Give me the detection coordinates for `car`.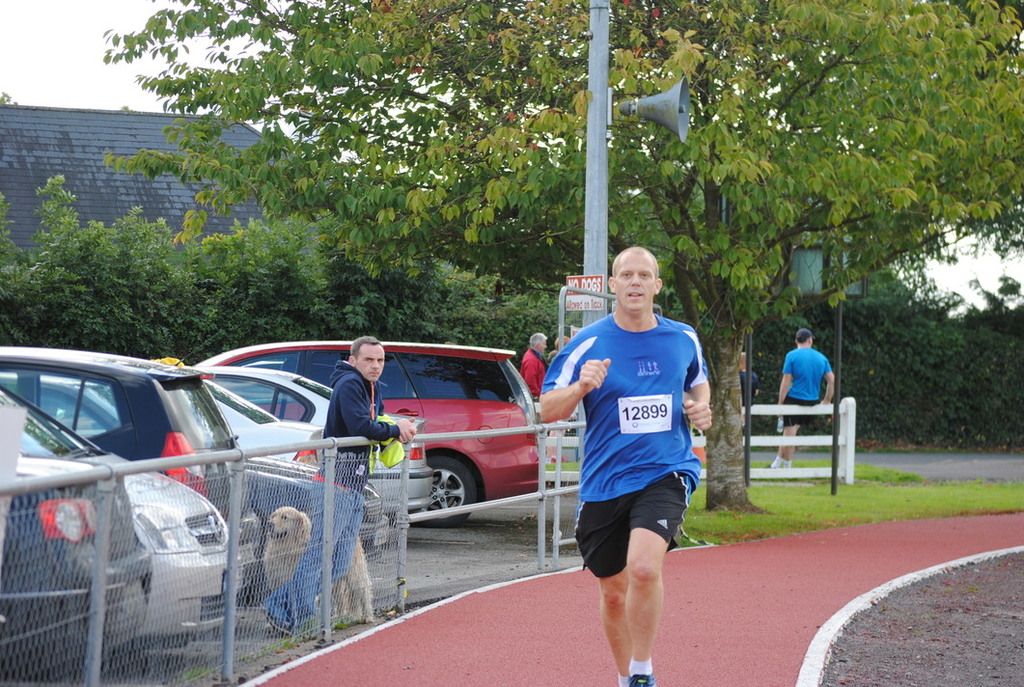
(184, 353, 429, 508).
